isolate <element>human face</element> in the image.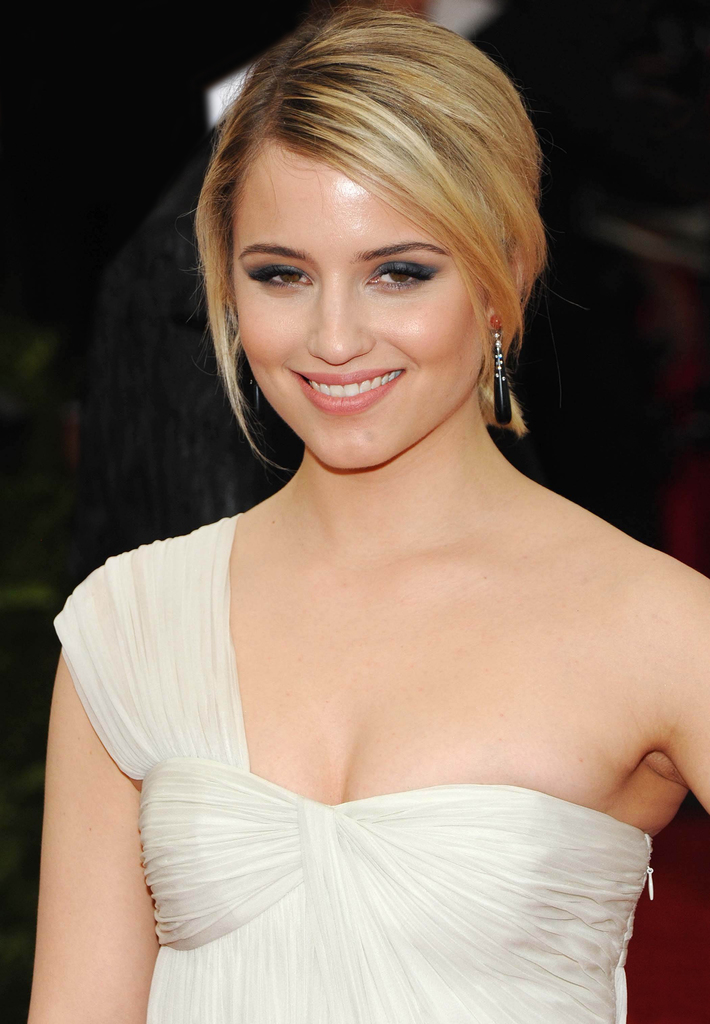
Isolated region: BBox(231, 147, 479, 477).
